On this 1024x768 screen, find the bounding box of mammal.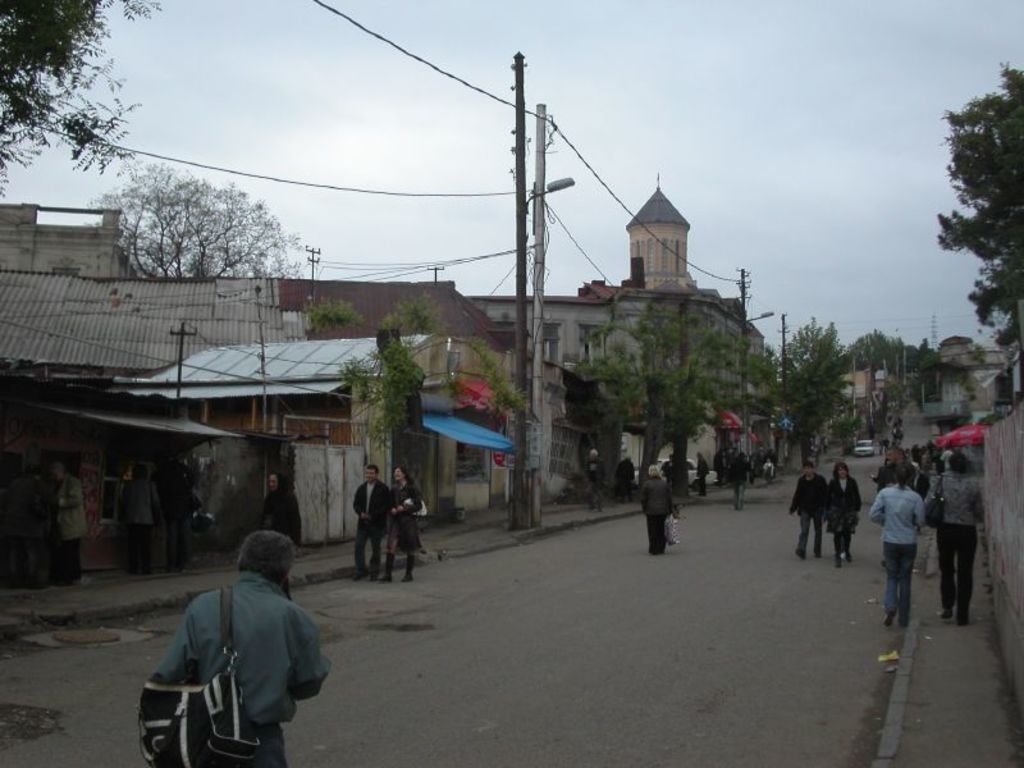
Bounding box: 698 451 712 494.
